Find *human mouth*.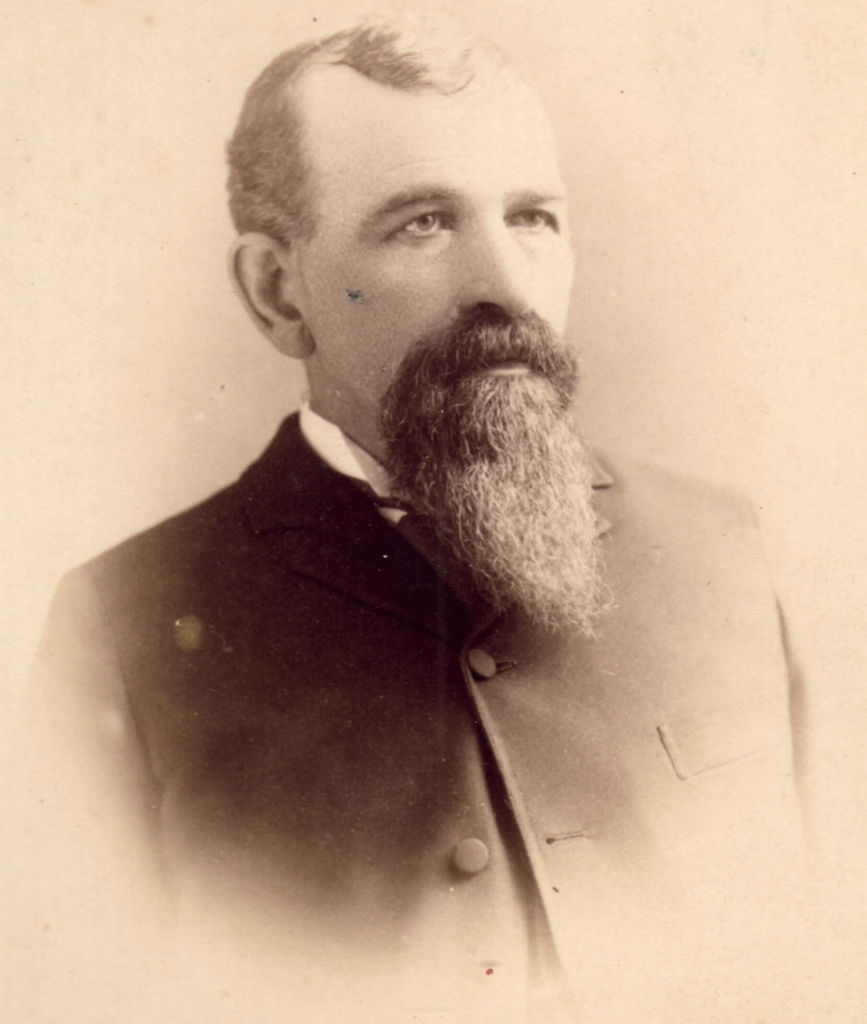
crop(463, 349, 533, 380).
